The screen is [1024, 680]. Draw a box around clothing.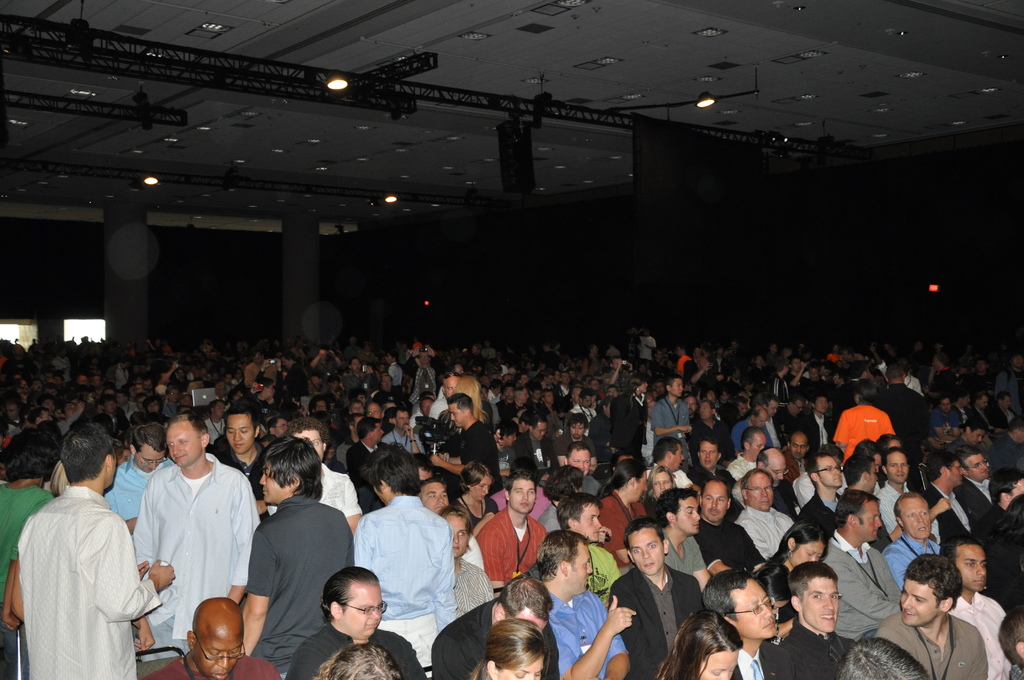
box=[553, 430, 598, 457].
